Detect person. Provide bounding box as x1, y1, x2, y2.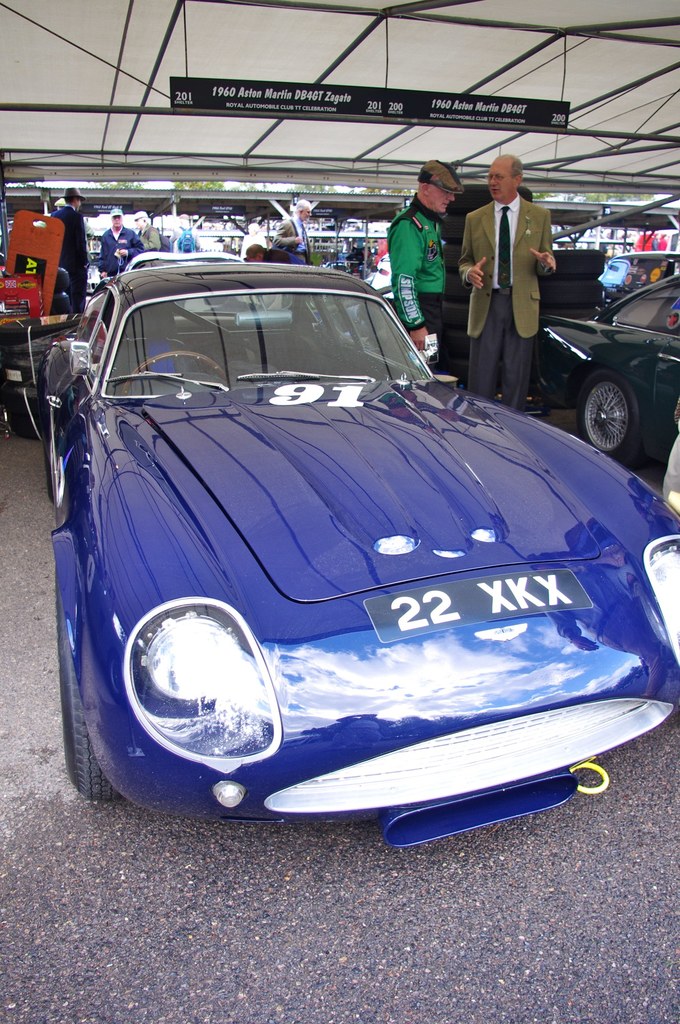
457, 155, 555, 411.
